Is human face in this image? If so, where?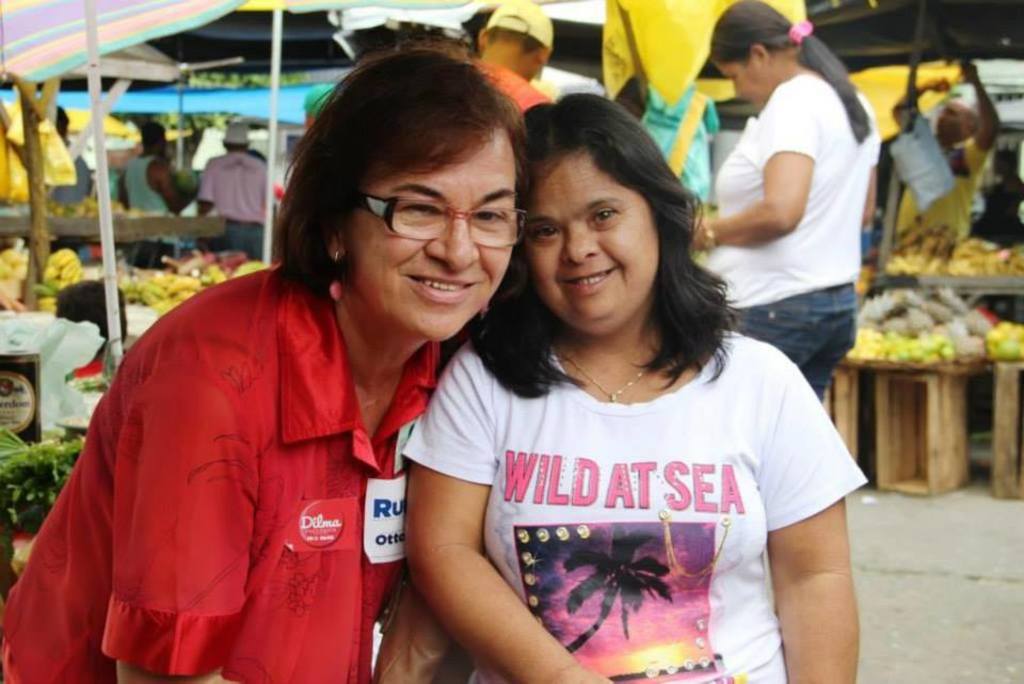
Yes, at 524:147:665:333.
